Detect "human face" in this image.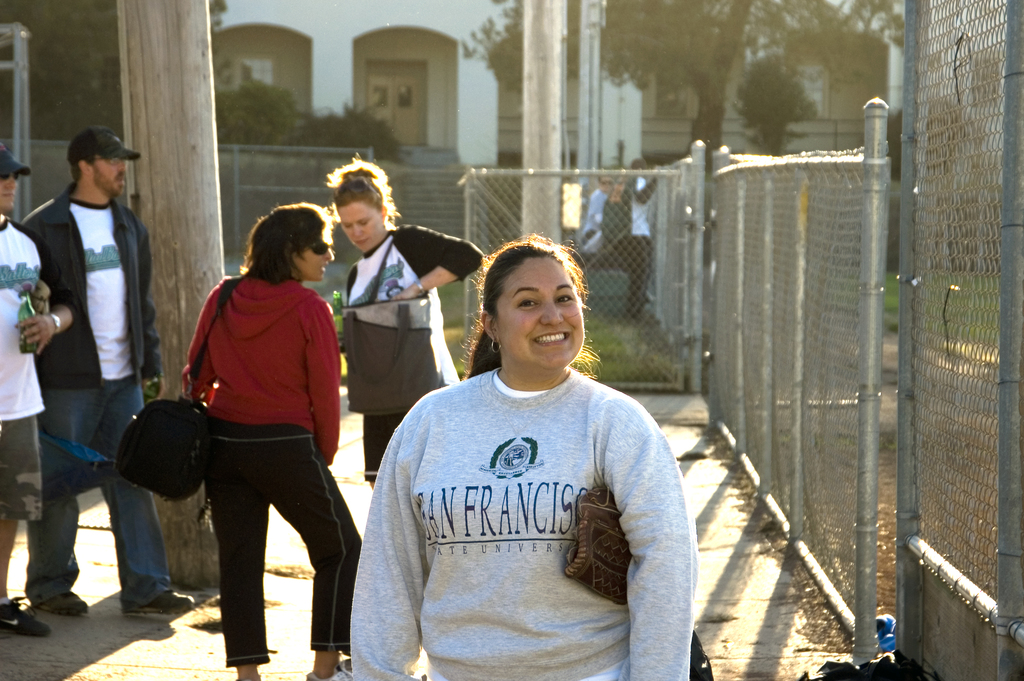
Detection: BBox(89, 158, 129, 193).
